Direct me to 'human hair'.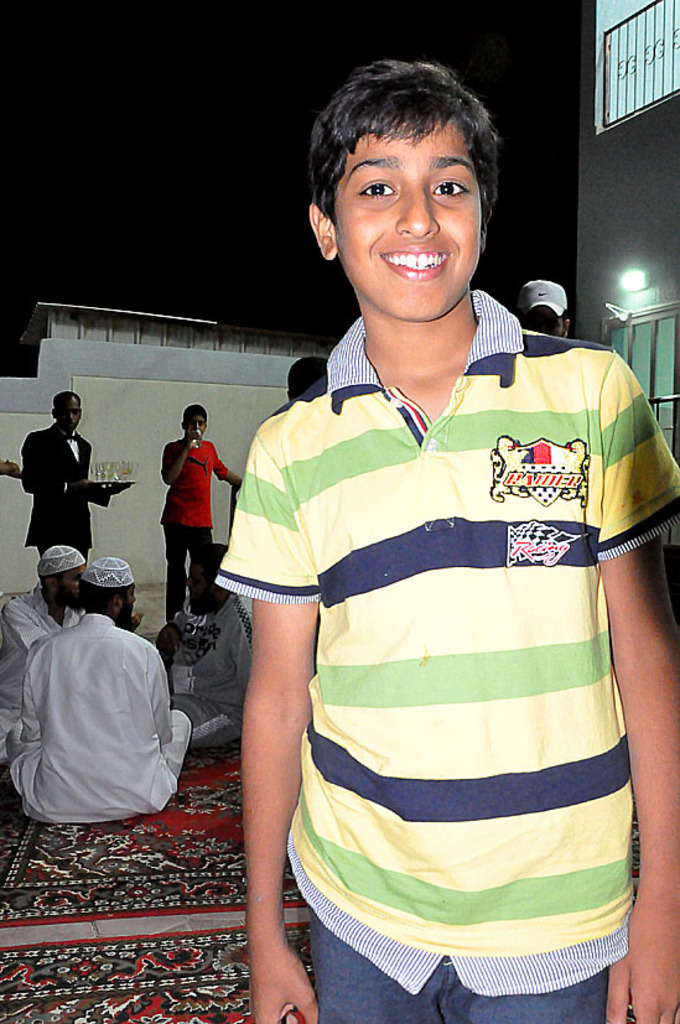
Direction: (53,393,82,409).
